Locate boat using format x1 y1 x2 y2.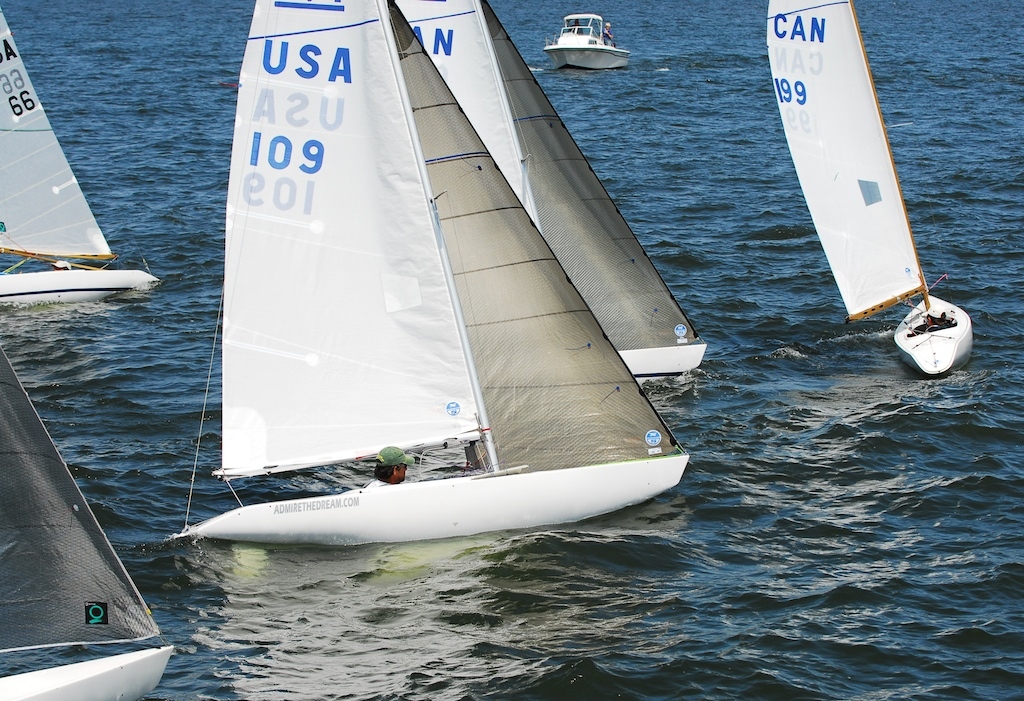
771 0 971 380.
